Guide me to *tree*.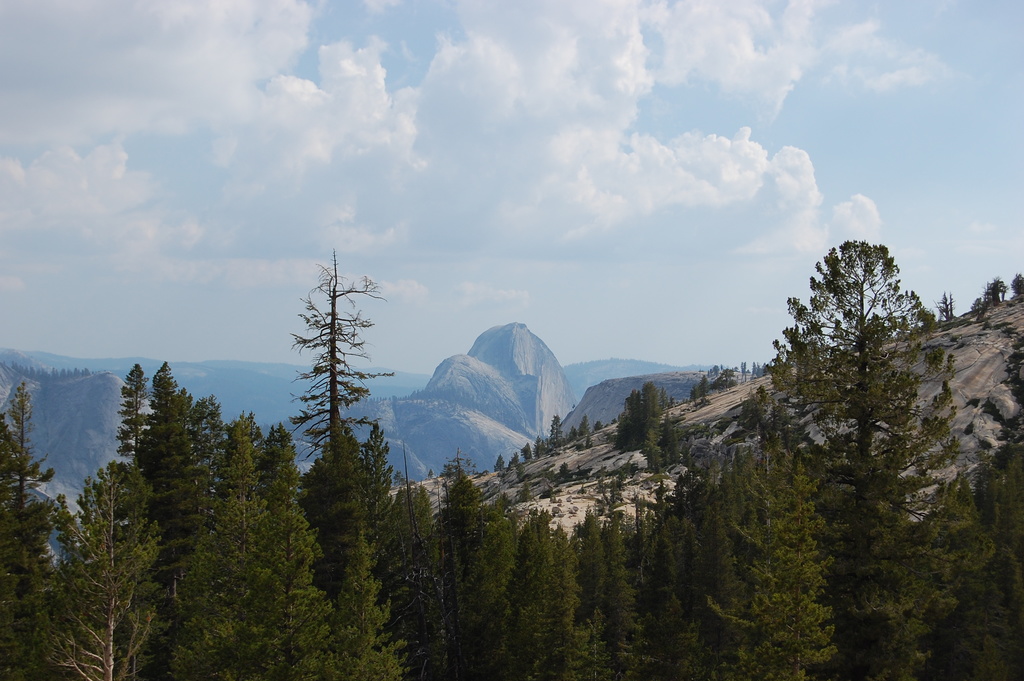
Guidance: select_region(333, 402, 445, 680).
